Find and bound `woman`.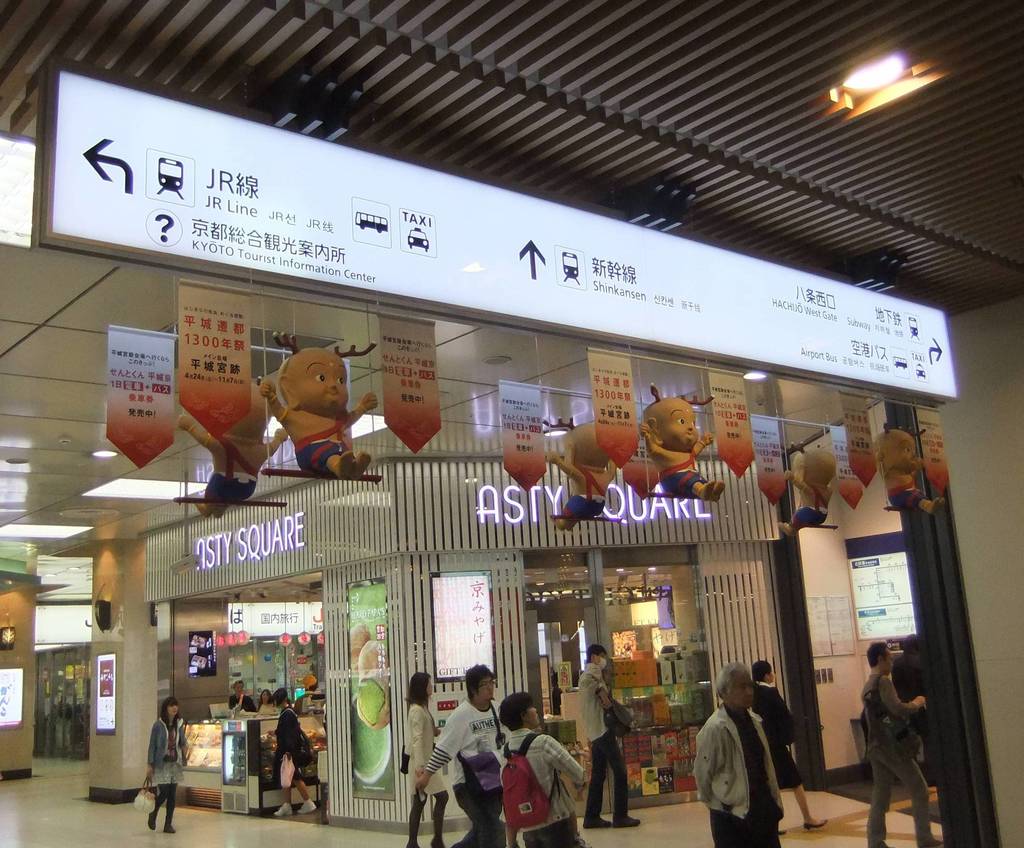
Bound: <bbox>406, 668, 453, 847</bbox>.
